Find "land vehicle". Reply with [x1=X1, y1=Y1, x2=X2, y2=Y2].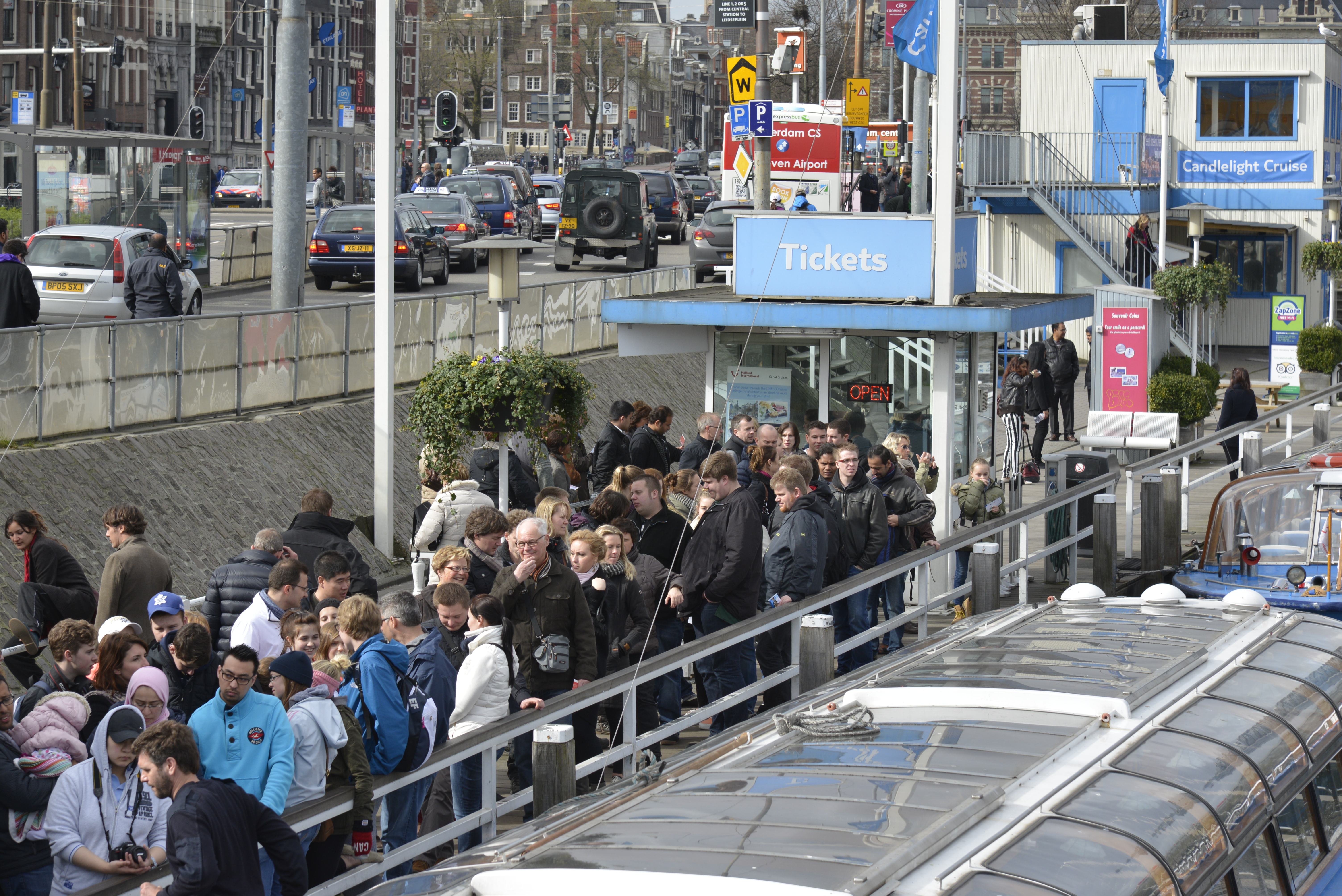
[x1=2, y1=47, x2=45, y2=70].
